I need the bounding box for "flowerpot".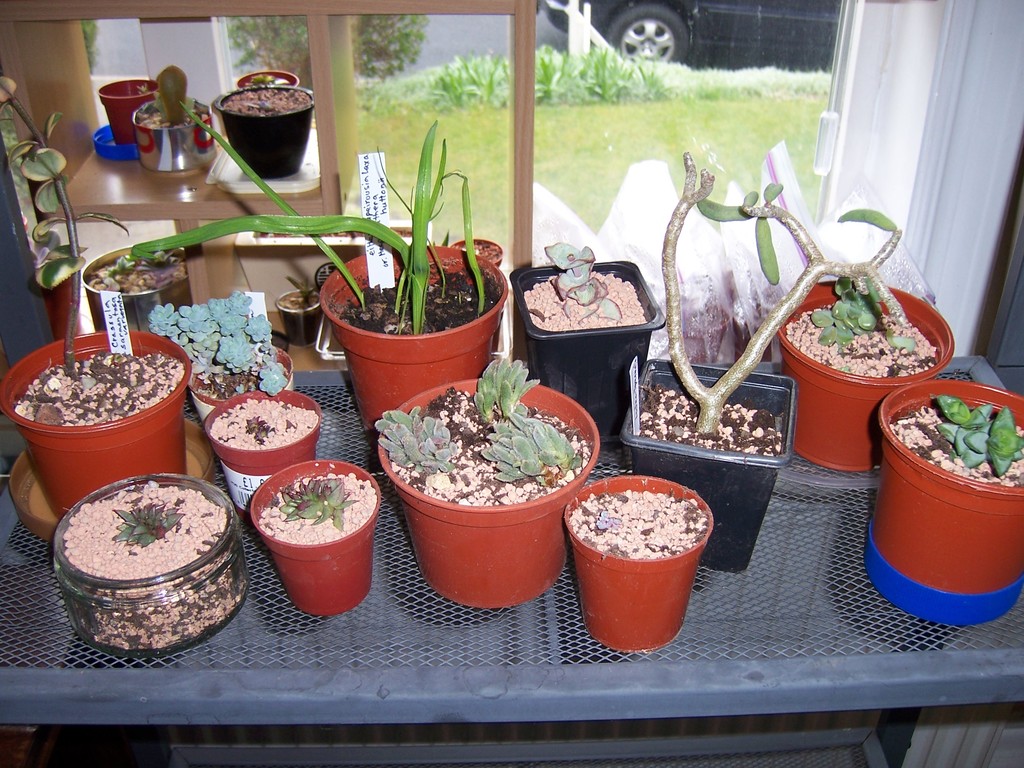
Here it is: rect(620, 360, 796, 573).
